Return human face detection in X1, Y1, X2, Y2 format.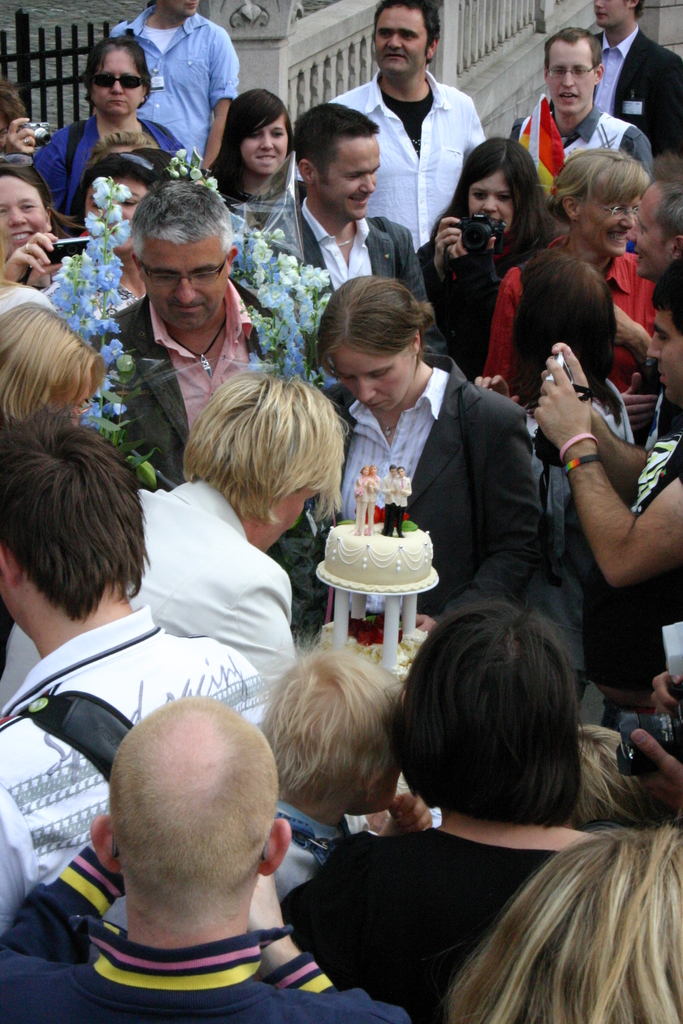
143, 228, 230, 328.
